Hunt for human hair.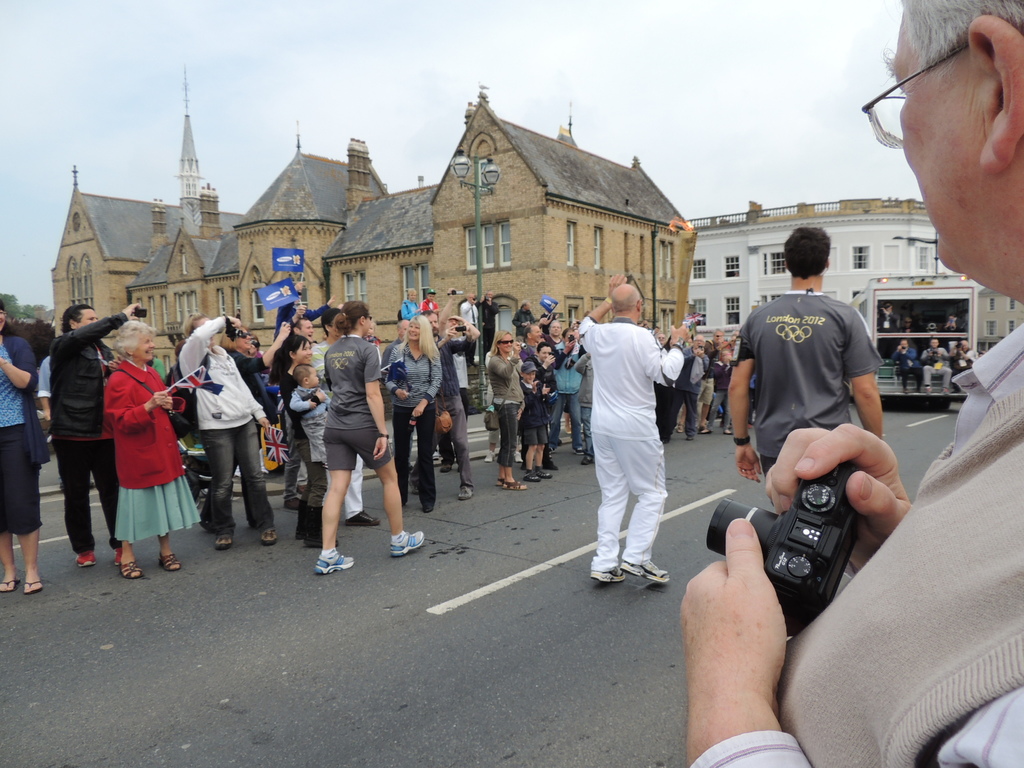
Hunted down at bbox=(60, 304, 93, 335).
